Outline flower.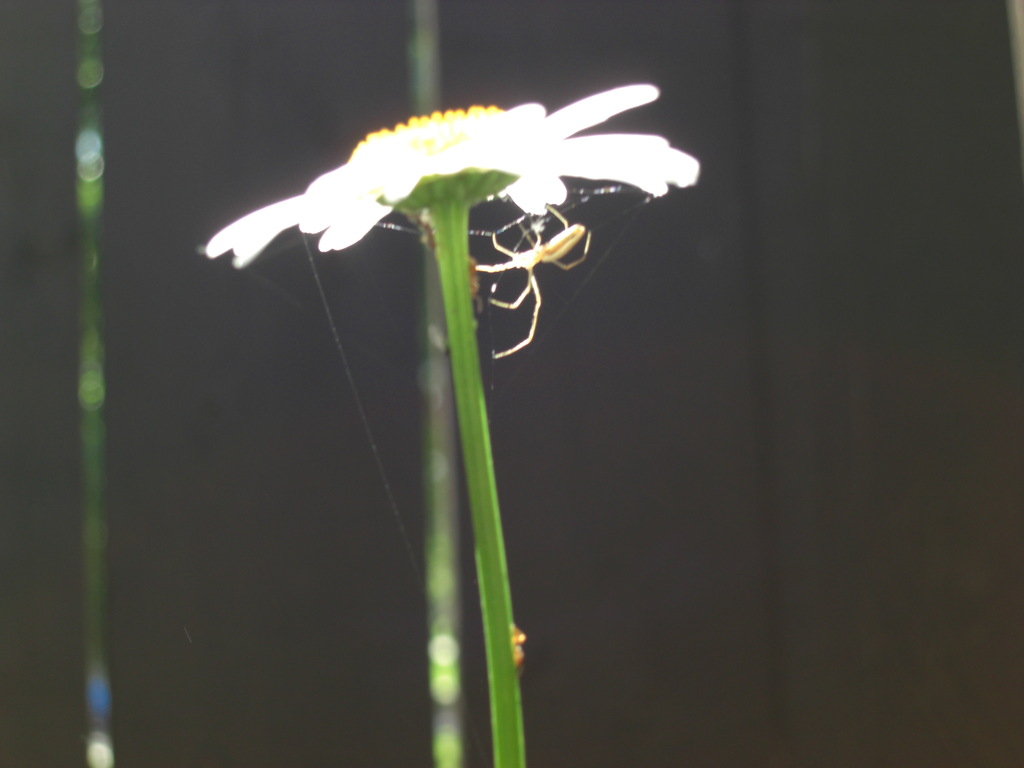
Outline: x1=204, y1=79, x2=698, y2=767.
